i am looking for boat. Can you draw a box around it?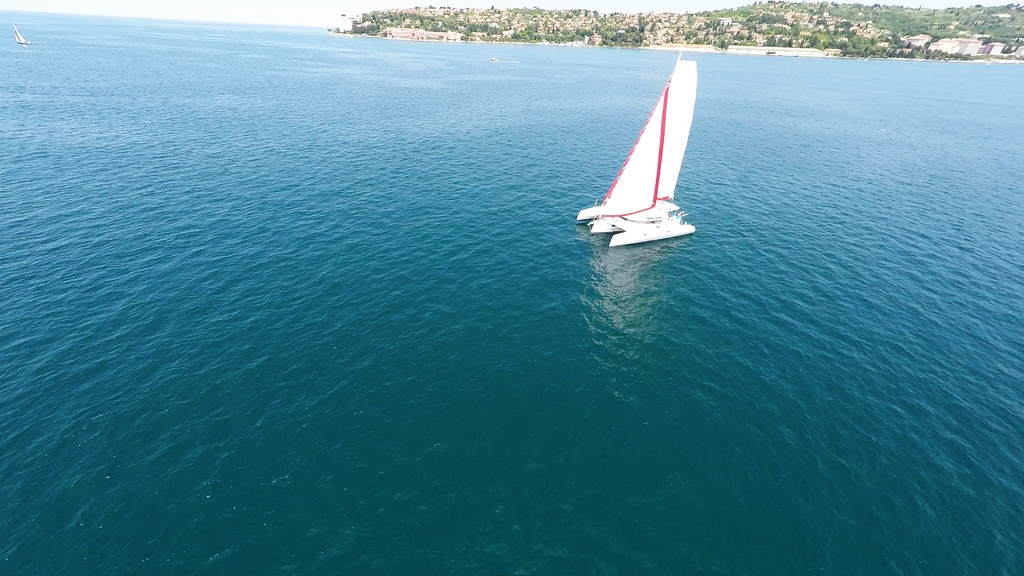
Sure, the bounding box is (left=10, top=21, right=34, bottom=46).
